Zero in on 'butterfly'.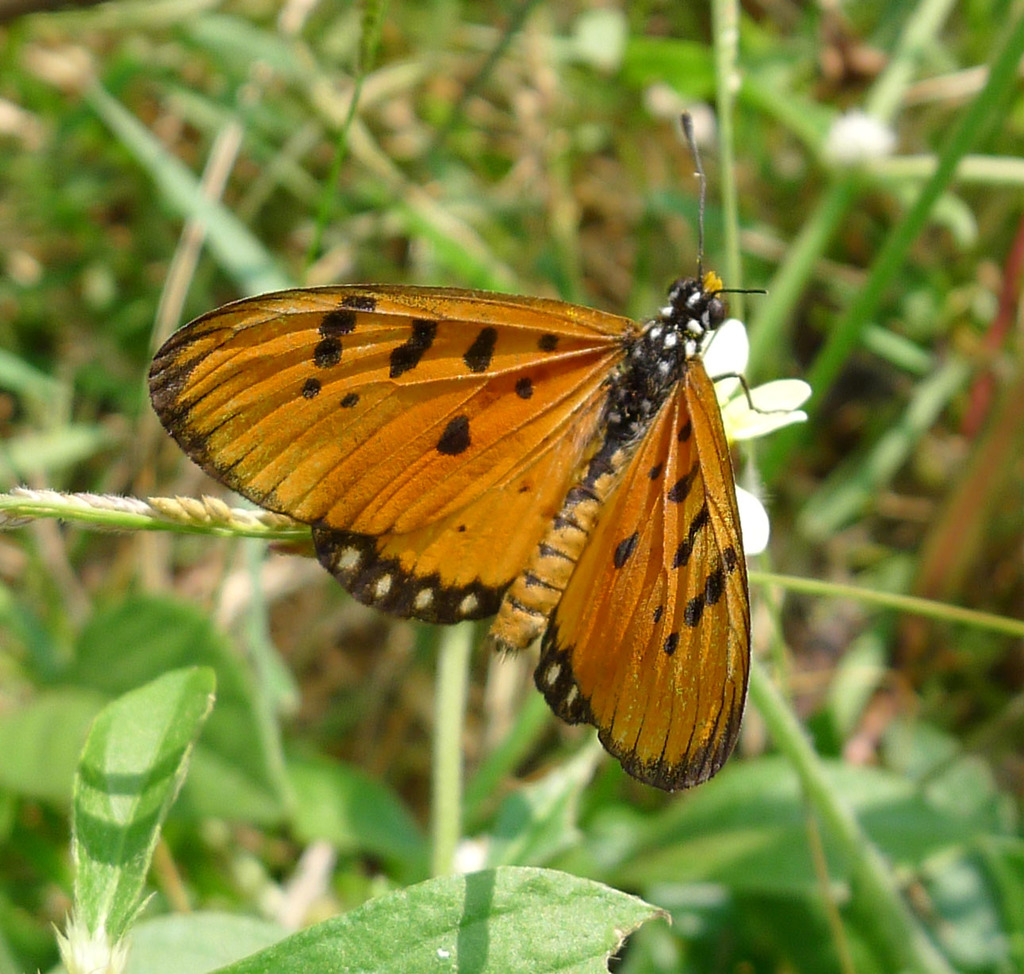
Zeroed in: [left=145, top=106, right=811, bottom=791].
